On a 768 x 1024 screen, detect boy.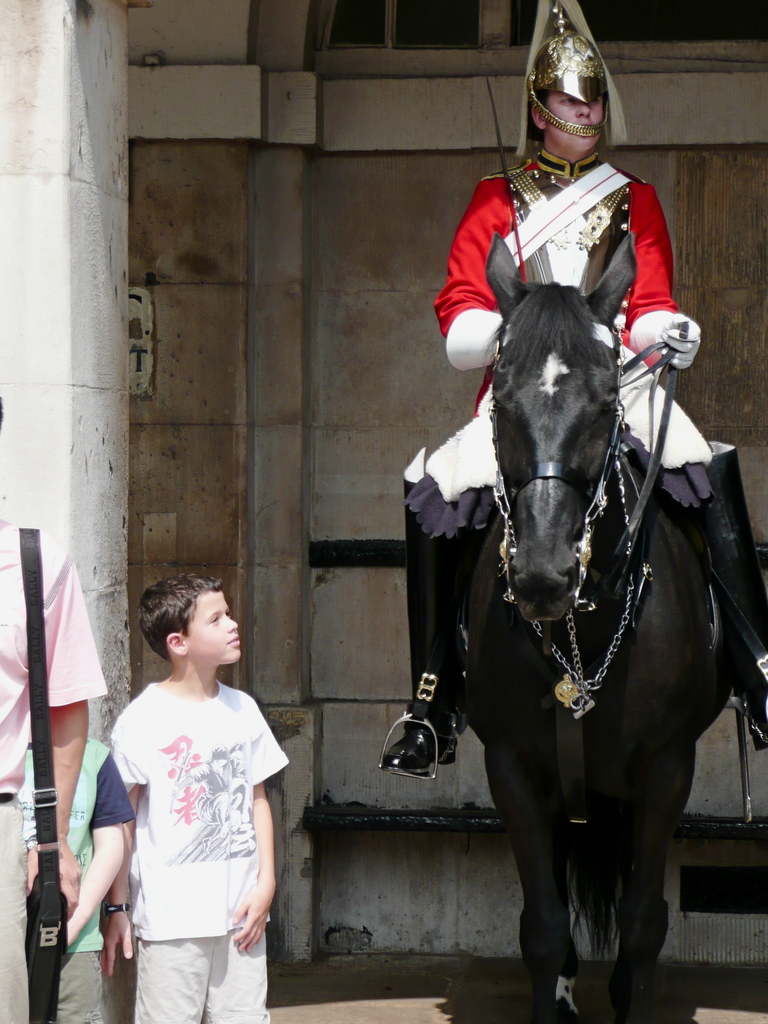
BBox(105, 572, 297, 1023).
